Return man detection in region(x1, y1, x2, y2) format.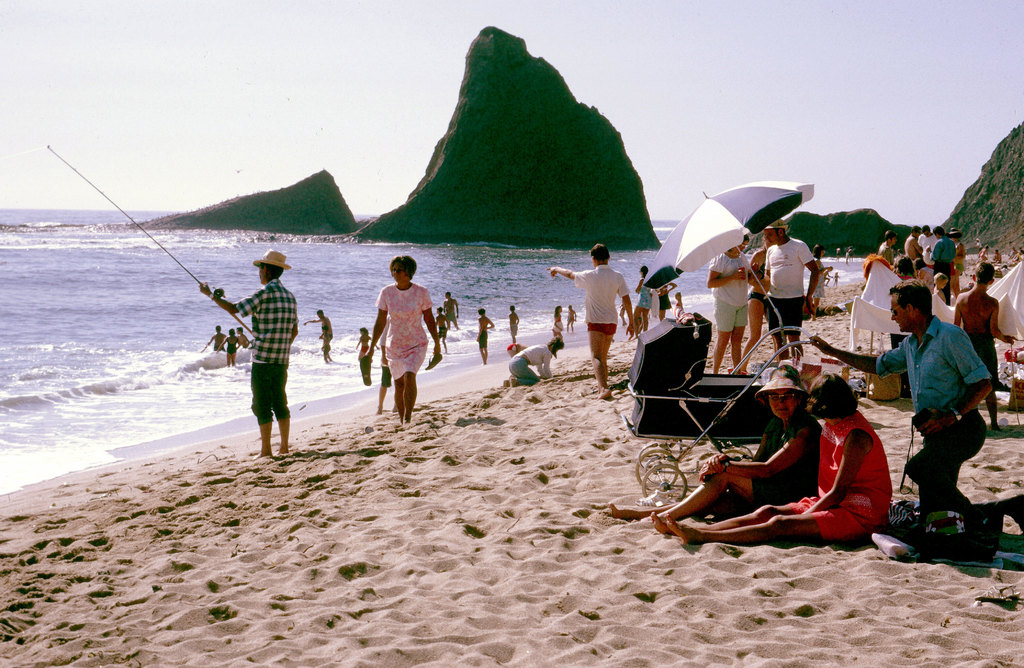
region(876, 231, 899, 264).
